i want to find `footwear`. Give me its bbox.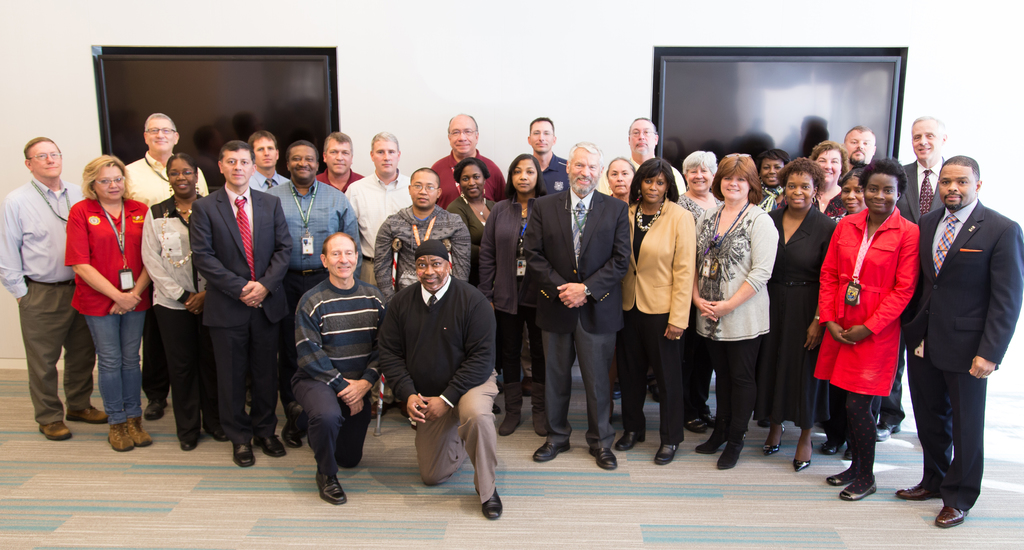
<bbox>284, 401, 308, 422</bbox>.
